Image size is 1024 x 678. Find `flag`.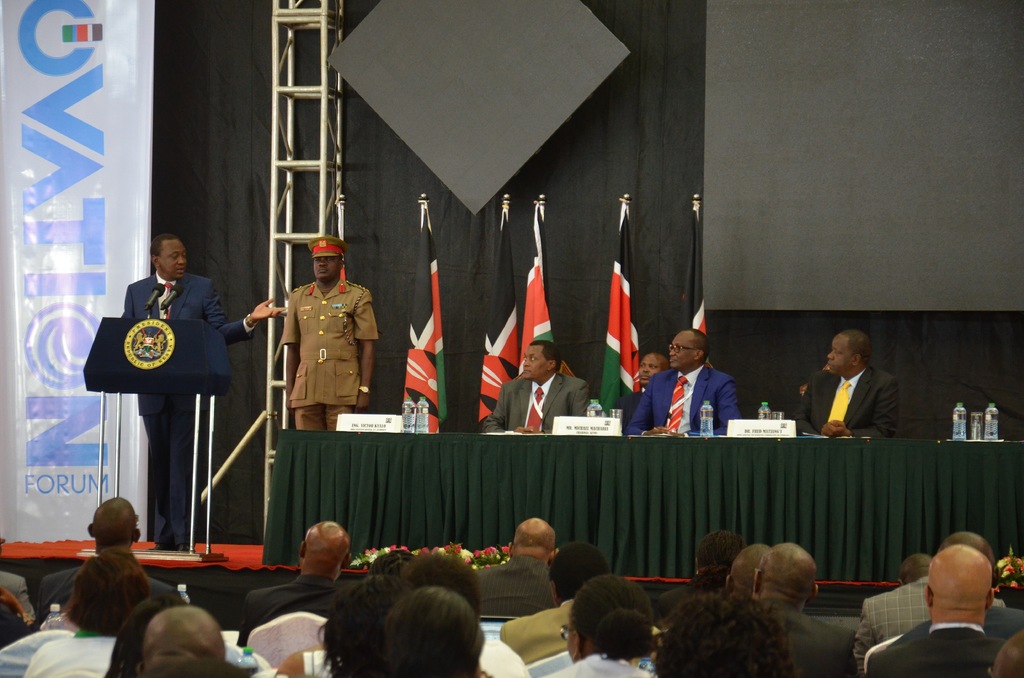
x1=518, y1=198, x2=558, y2=373.
